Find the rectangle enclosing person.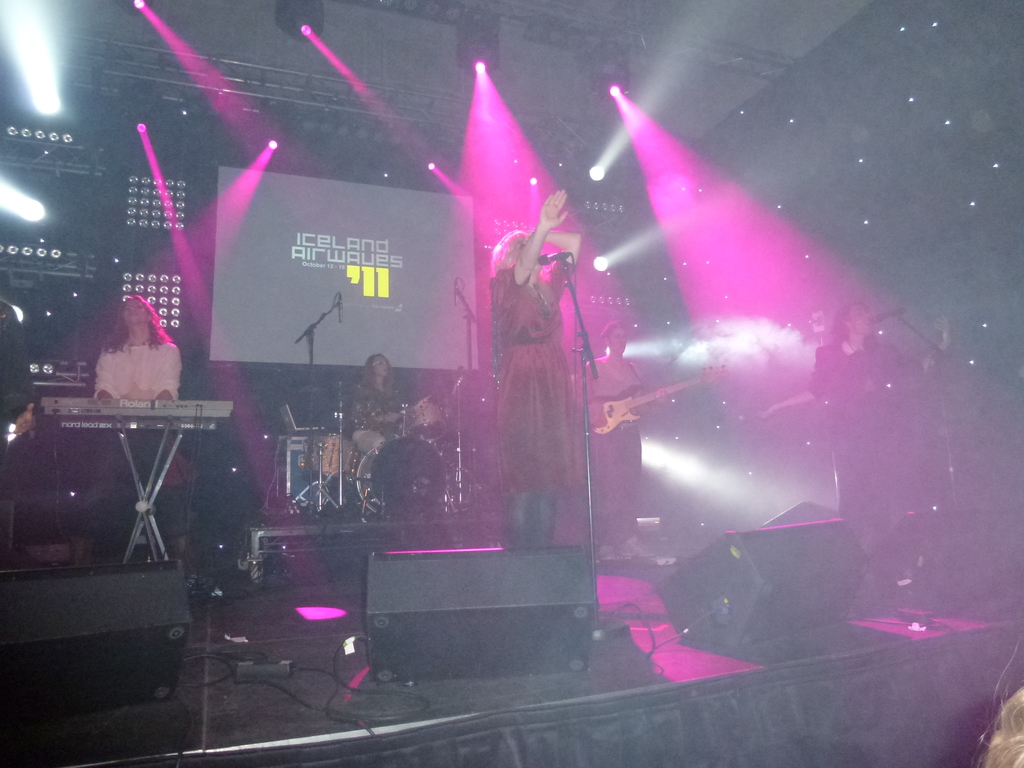
488:176:589:559.
